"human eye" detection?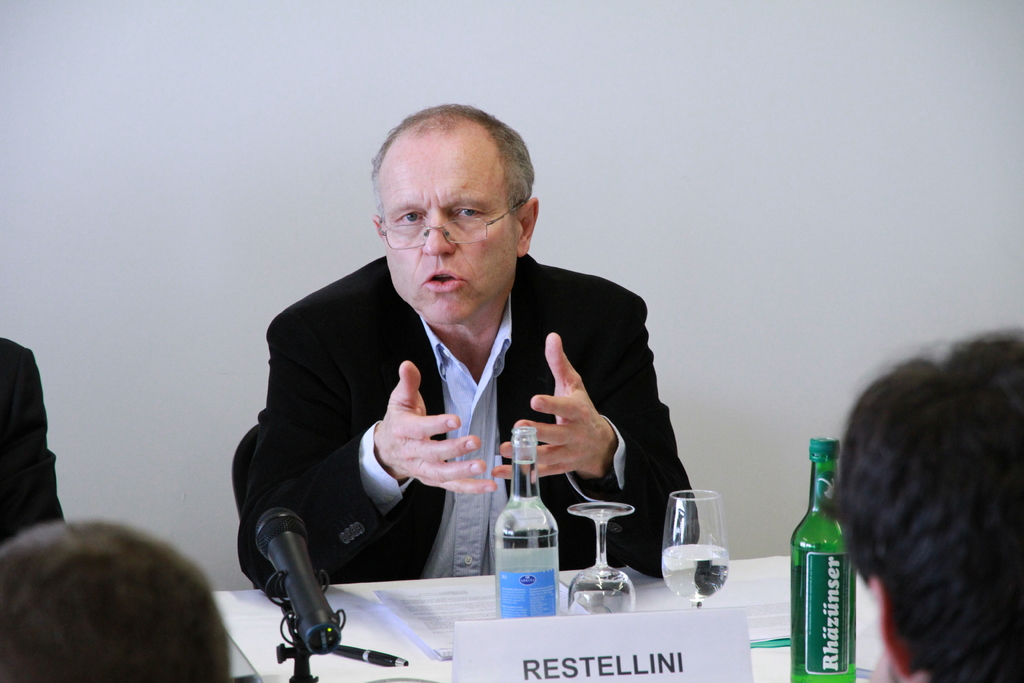
x1=456 y1=206 x2=489 y2=223
